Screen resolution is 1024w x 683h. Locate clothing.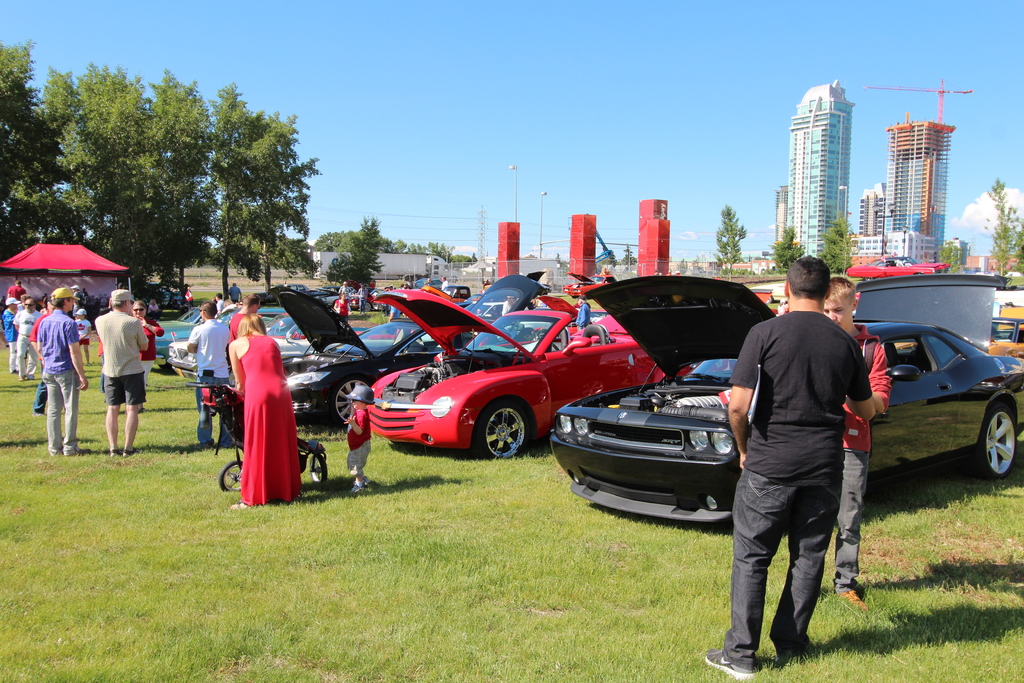
region(347, 402, 366, 449).
